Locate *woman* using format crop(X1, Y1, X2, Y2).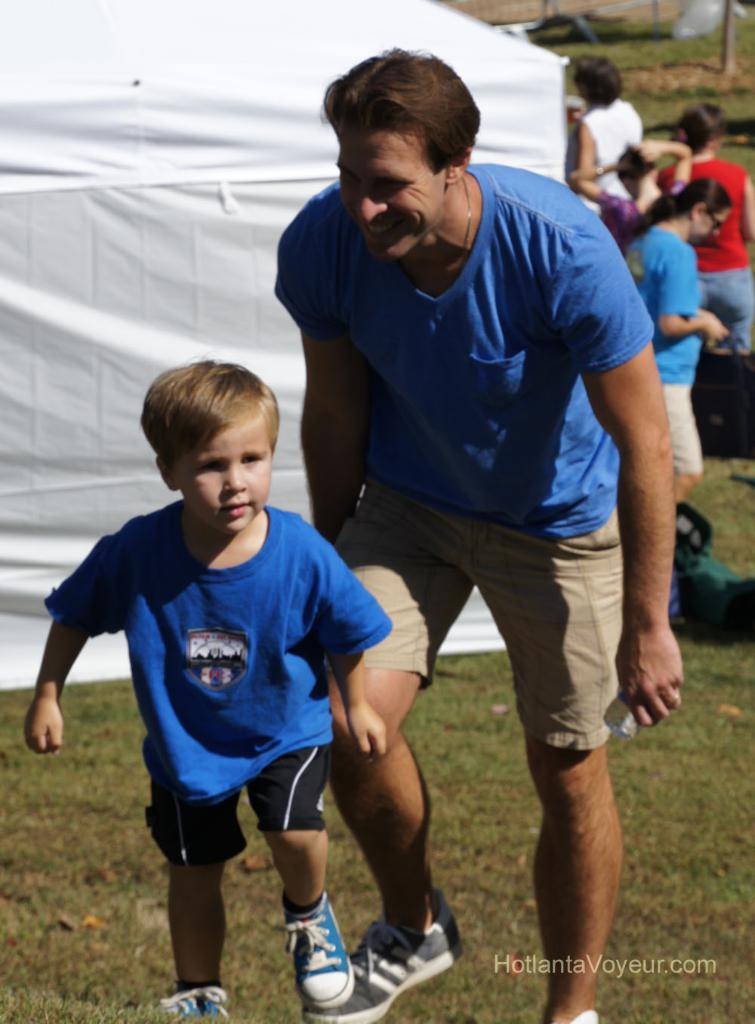
crop(571, 138, 693, 248).
